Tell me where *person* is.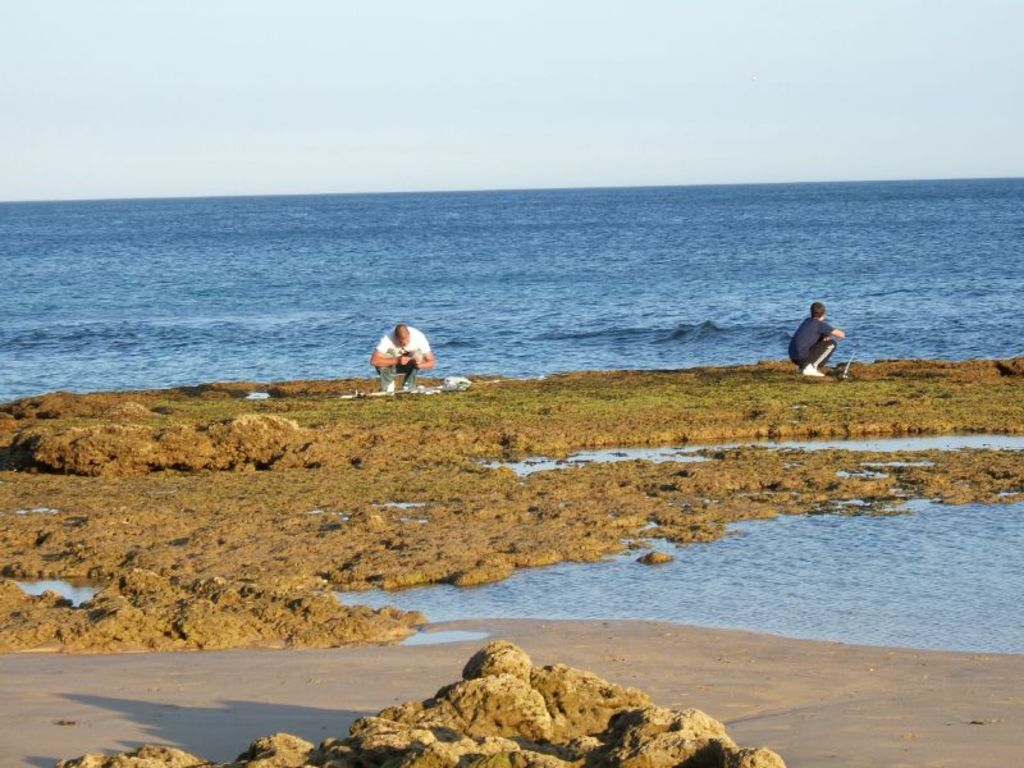
*person* is at crop(794, 289, 854, 375).
